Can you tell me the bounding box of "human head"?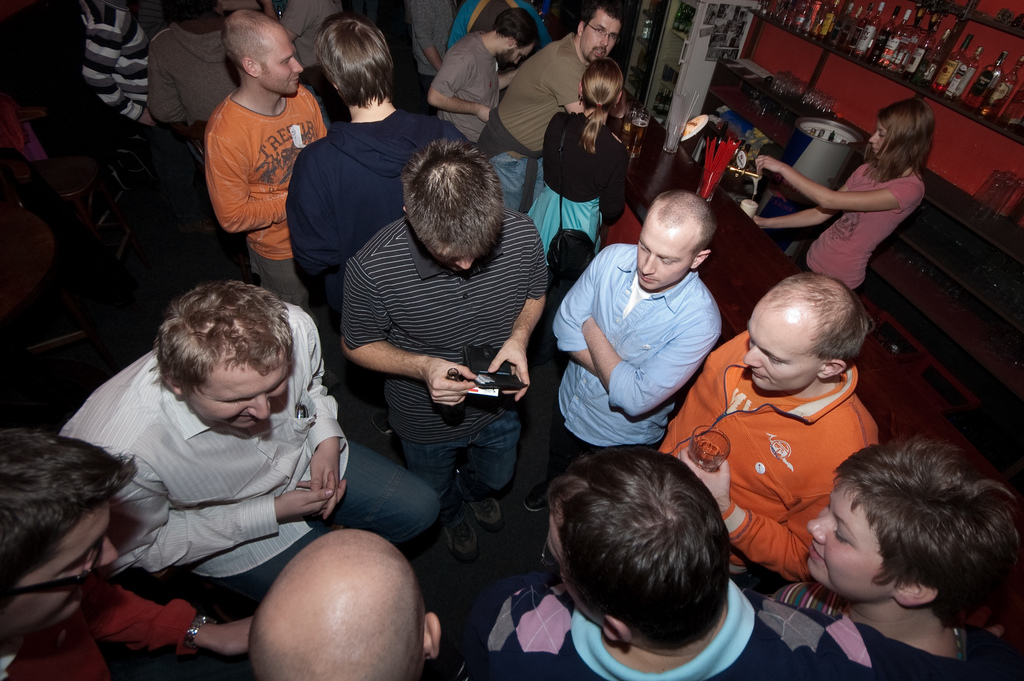
{"x1": 314, "y1": 15, "x2": 400, "y2": 106}.
